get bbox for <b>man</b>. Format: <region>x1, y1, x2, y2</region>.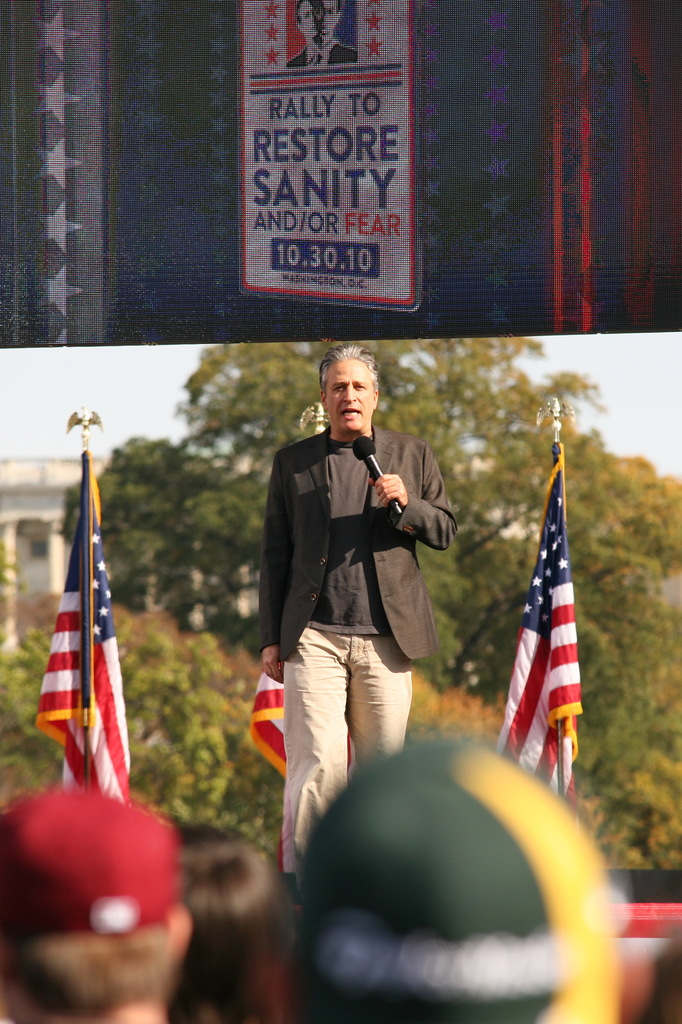
<region>259, 344, 458, 880</region>.
